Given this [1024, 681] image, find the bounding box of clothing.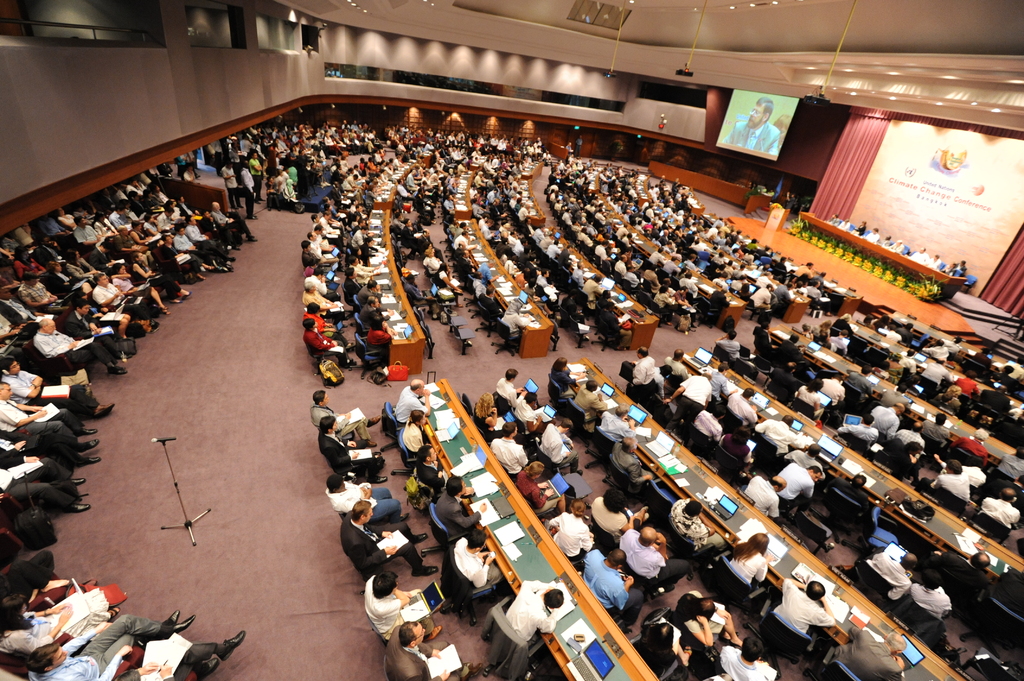
x1=708 y1=365 x2=726 y2=400.
